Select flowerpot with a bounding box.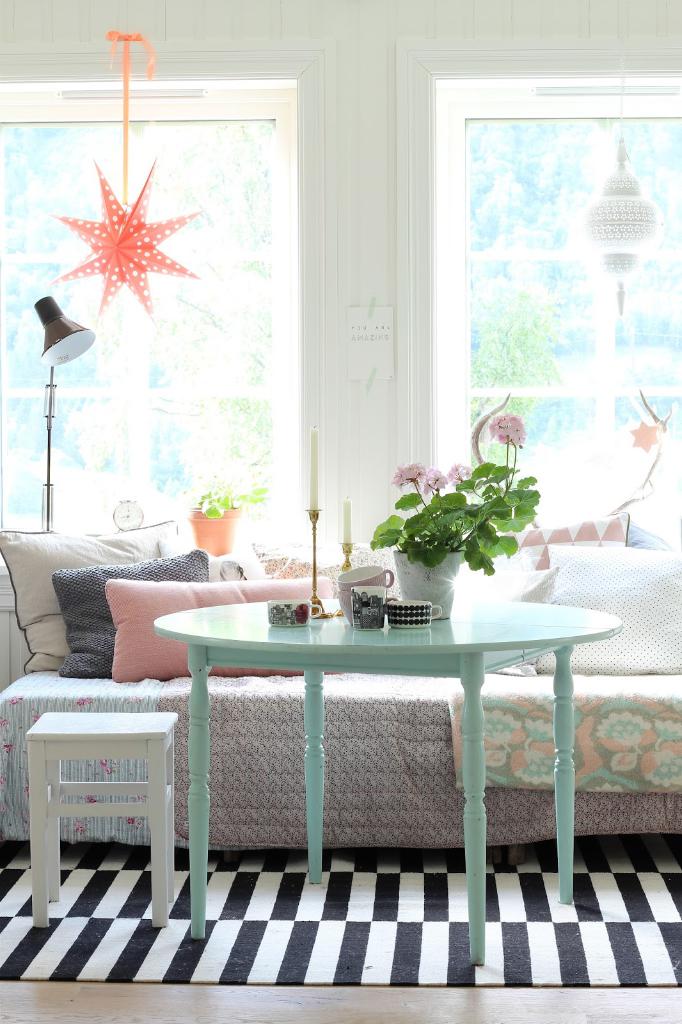
[183,504,241,554].
